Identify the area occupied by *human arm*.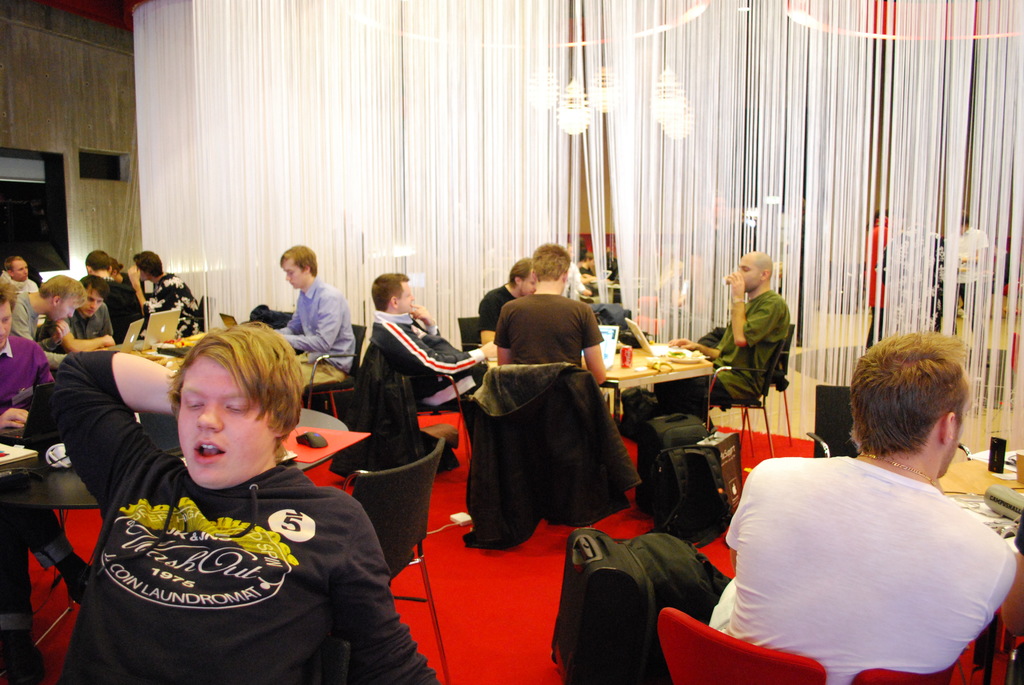
Area: bbox=[91, 349, 174, 430].
